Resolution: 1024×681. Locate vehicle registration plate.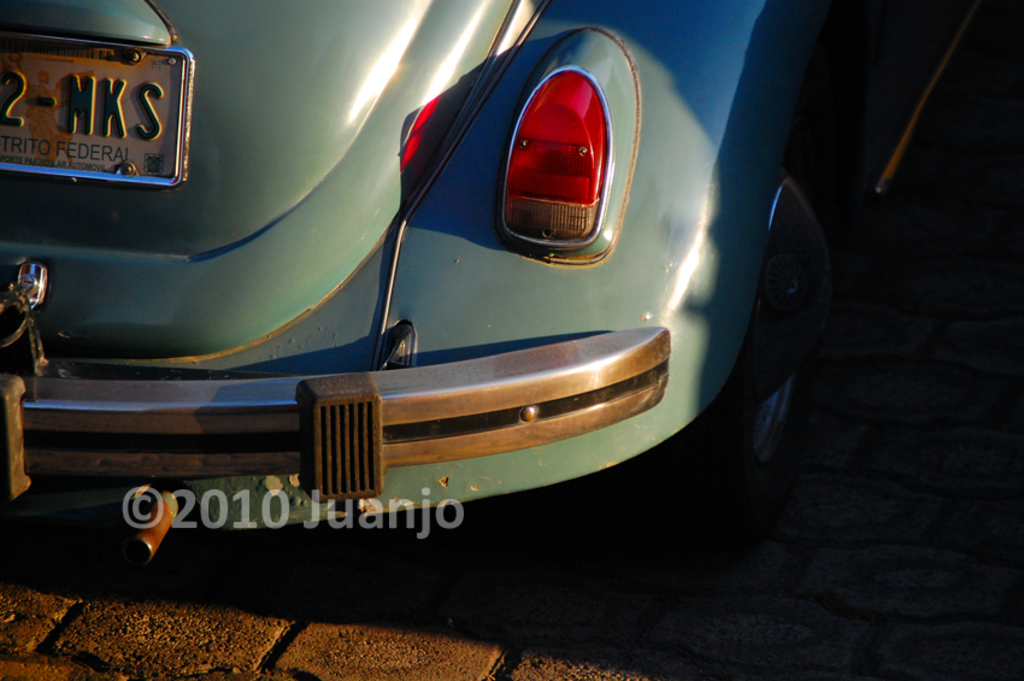
[10, 19, 175, 186].
